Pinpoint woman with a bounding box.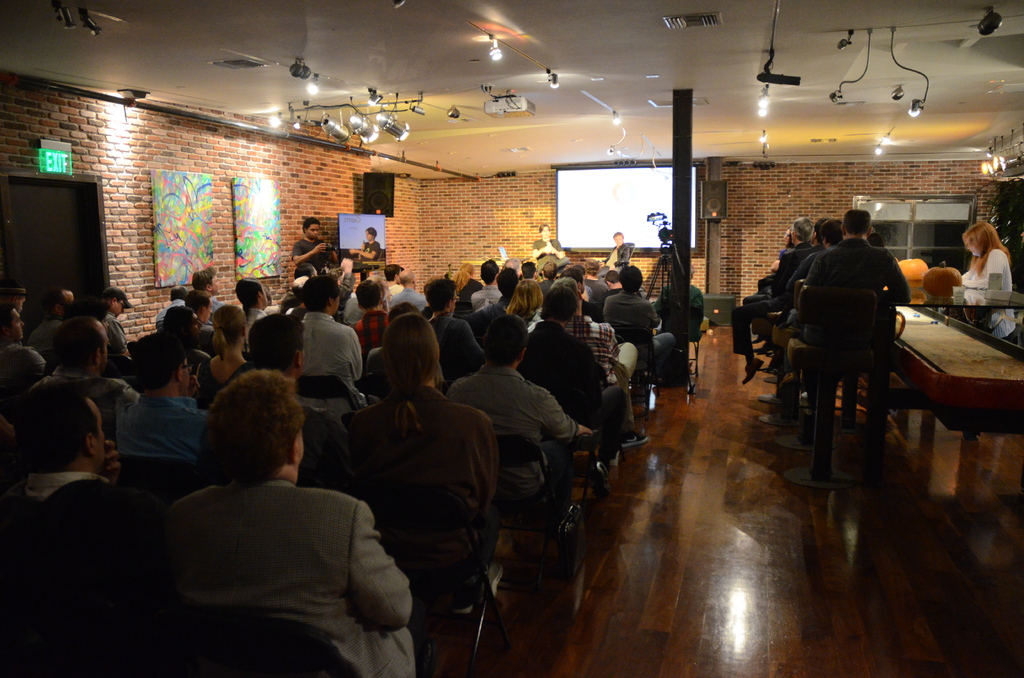
x1=191 y1=296 x2=255 y2=403.
